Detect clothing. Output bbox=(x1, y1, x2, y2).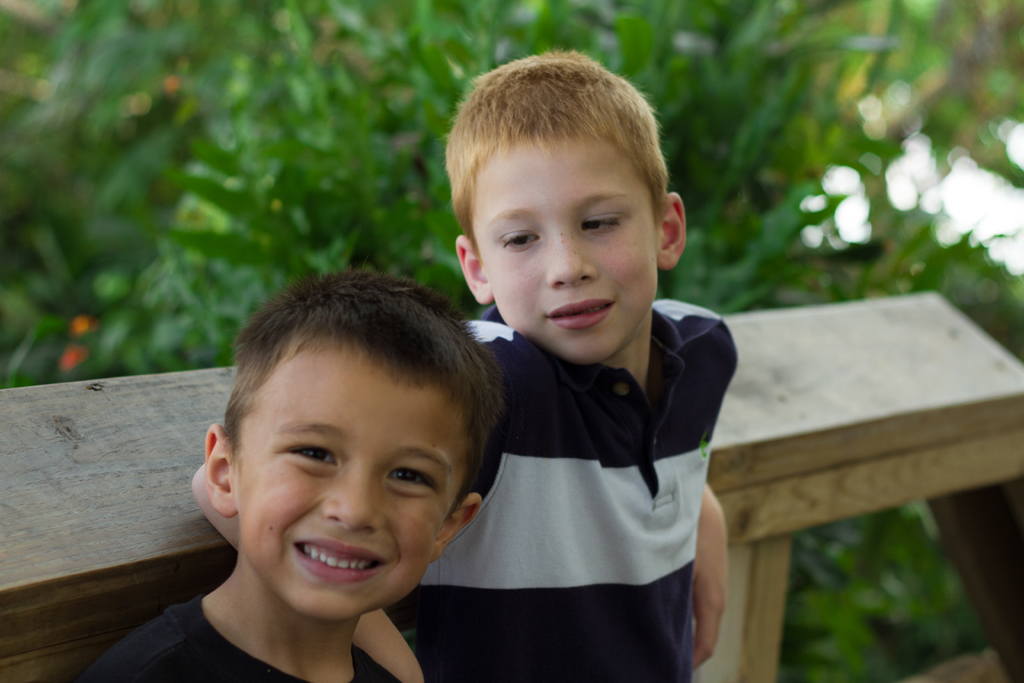
bbox=(61, 575, 418, 682).
